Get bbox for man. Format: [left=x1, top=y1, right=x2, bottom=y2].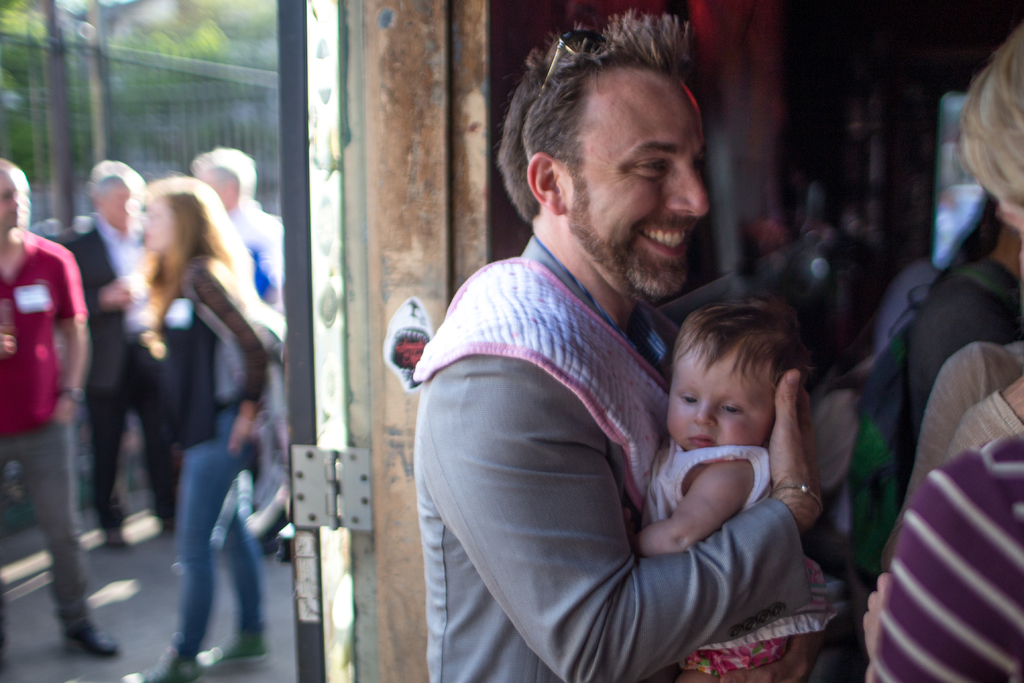
[left=192, top=140, right=300, bottom=548].
